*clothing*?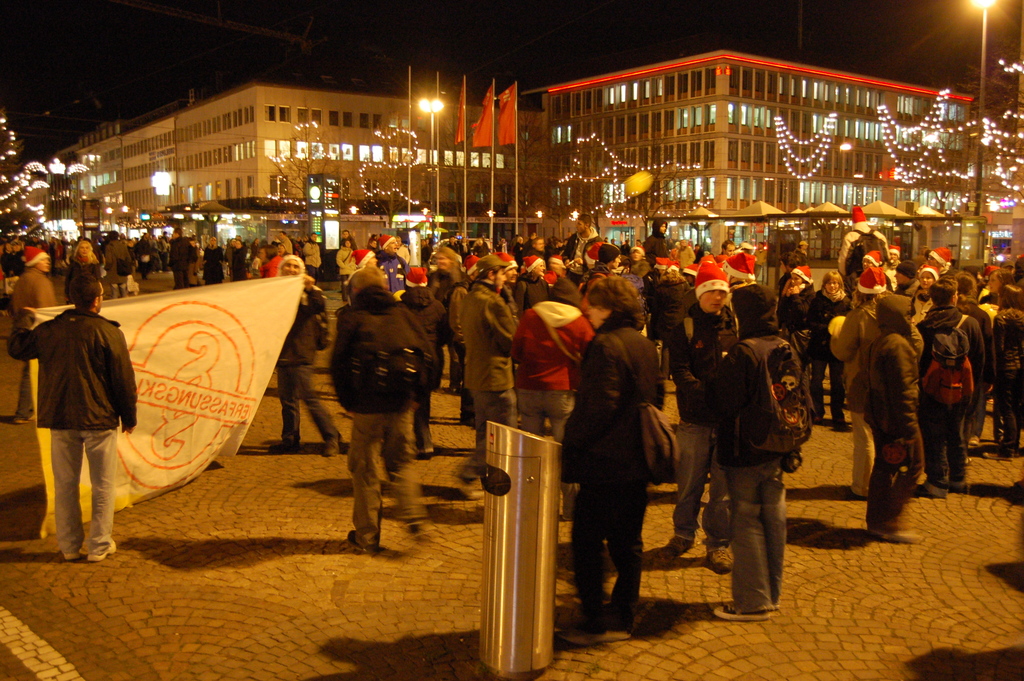
x1=973 y1=273 x2=1023 y2=448
